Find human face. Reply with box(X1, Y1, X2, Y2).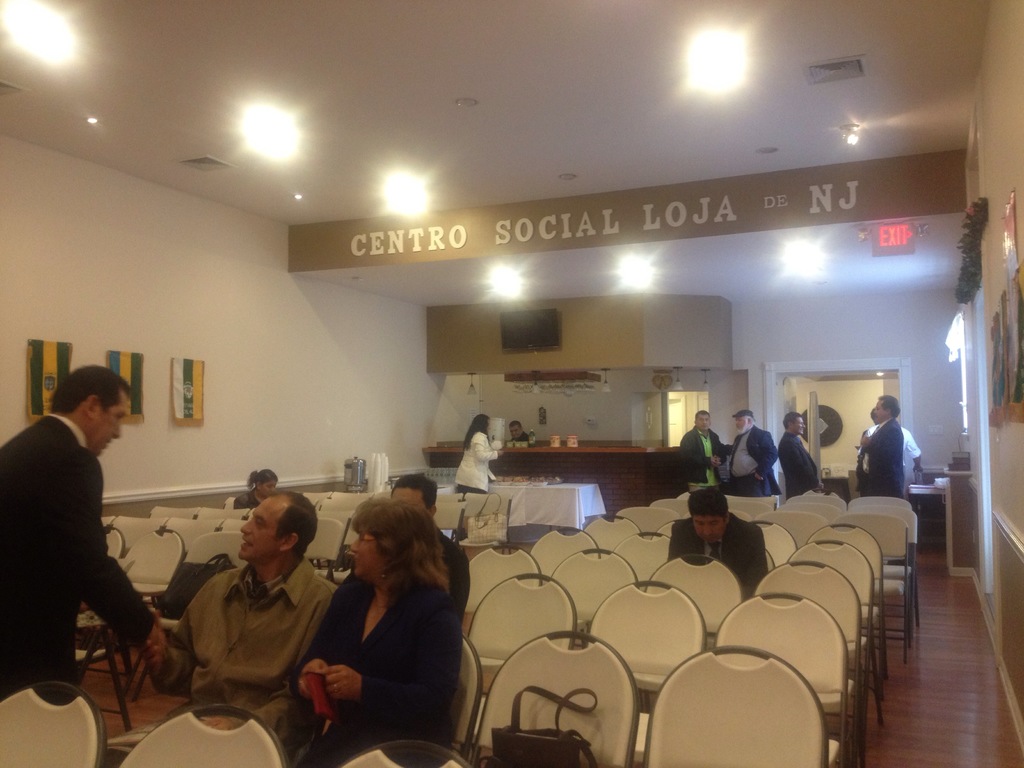
box(96, 398, 132, 458).
